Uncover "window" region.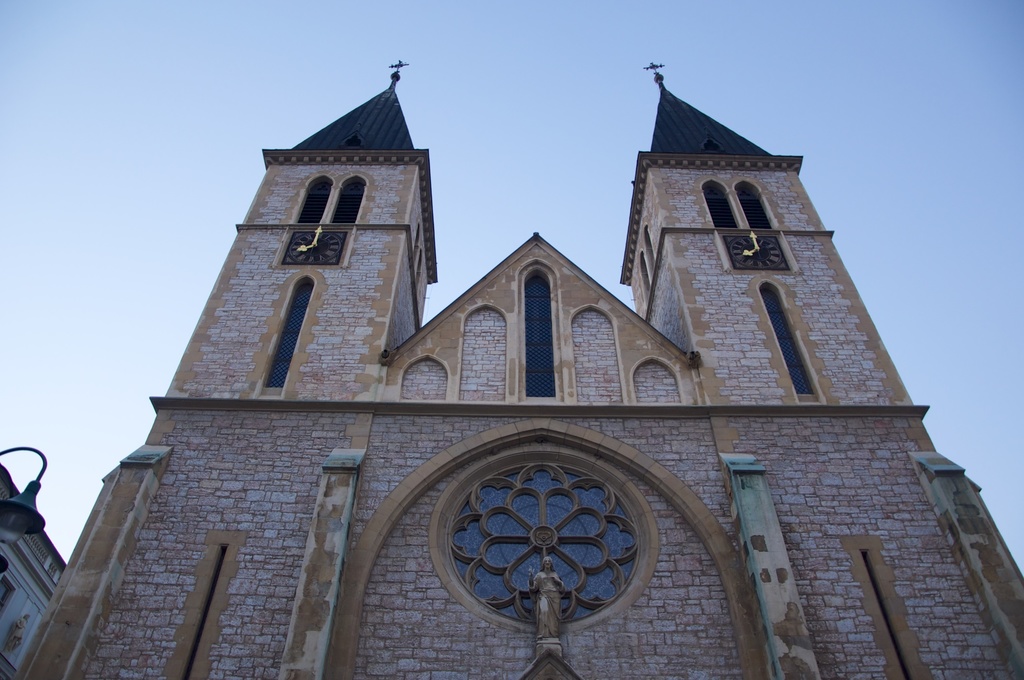
Uncovered: [x1=737, y1=188, x2=781, y2=266].
